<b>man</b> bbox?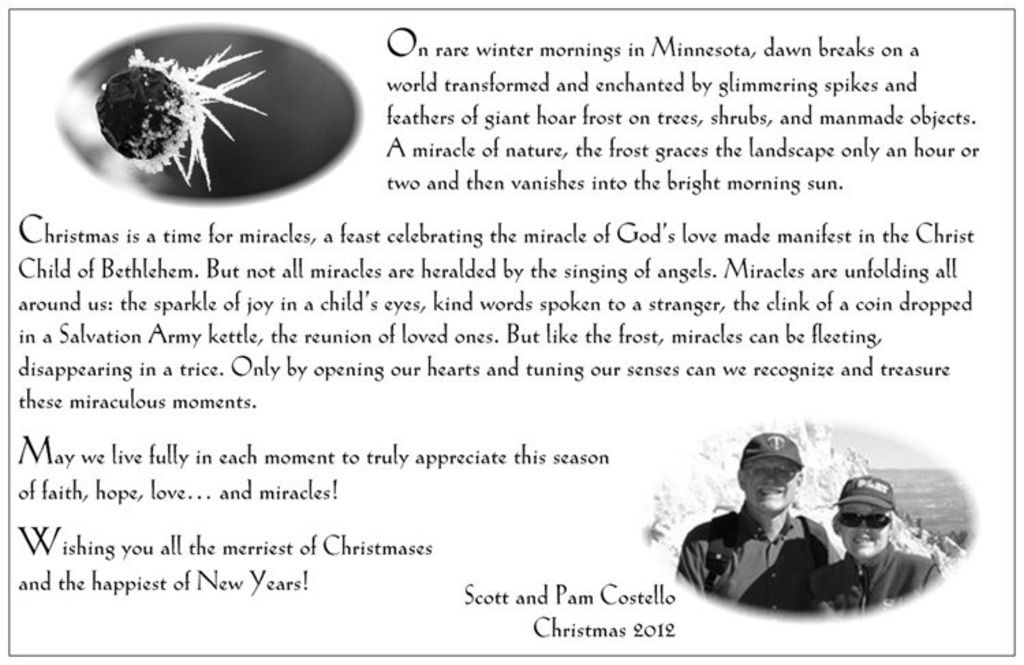
locate(795, 472, 945, 632)
